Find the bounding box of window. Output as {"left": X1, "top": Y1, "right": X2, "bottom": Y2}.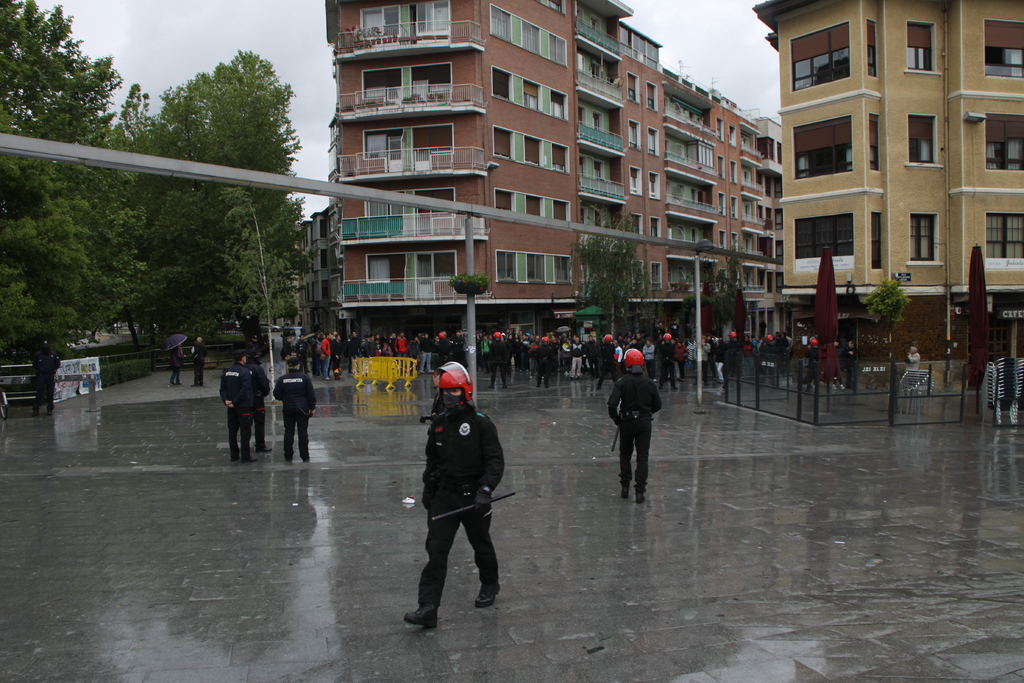
{"left": 362, "top": 69, "right": 386, "bottom": 103}.
